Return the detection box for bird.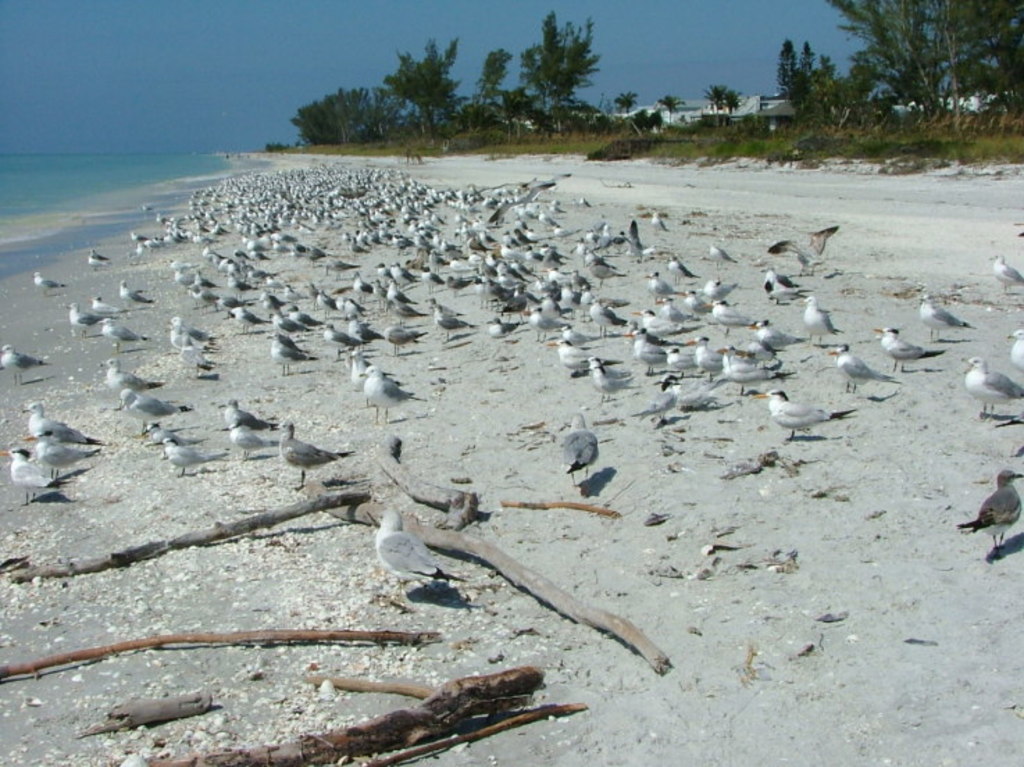
<bbox>63, 299, 114, 339</bbox>.
